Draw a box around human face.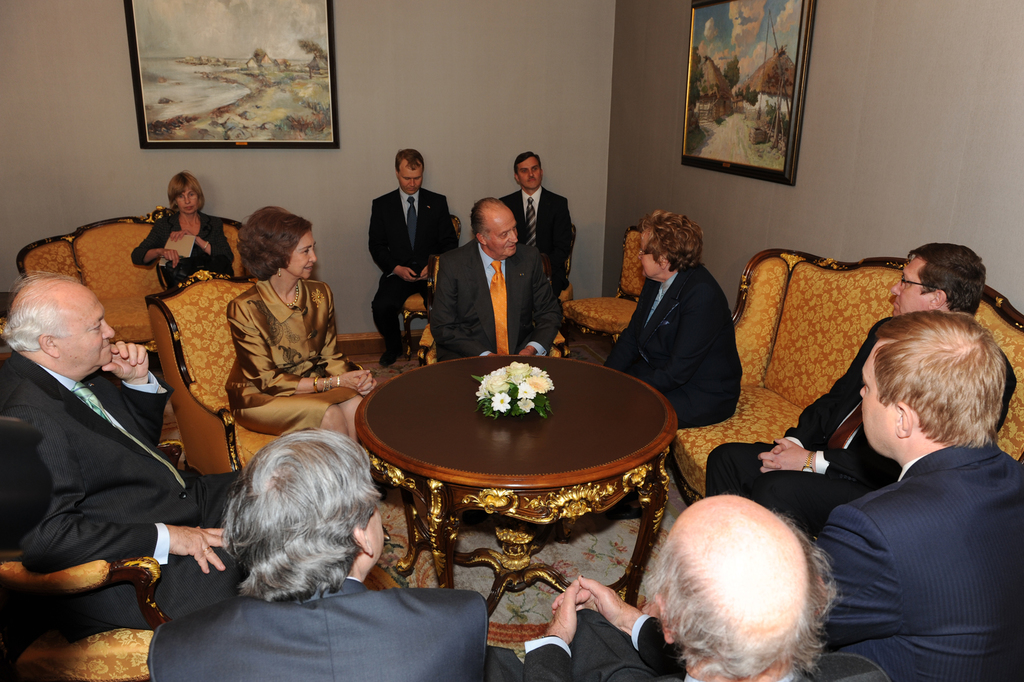
select_region(396, 161, 422, 193).
